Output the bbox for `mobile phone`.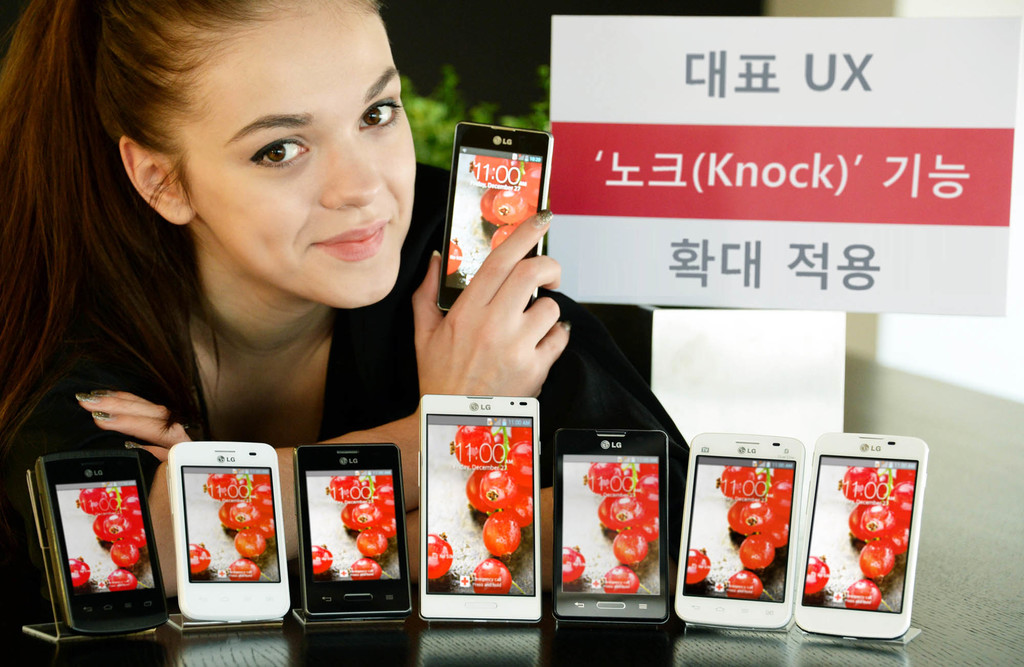
673/433/804/628.
